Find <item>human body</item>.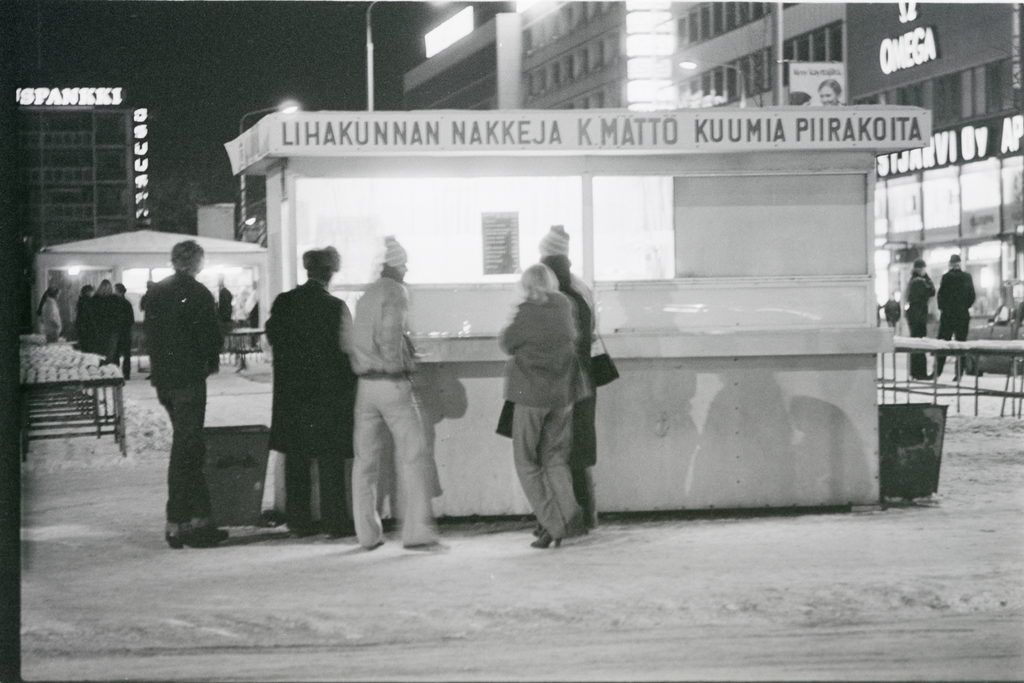
rect(39, 299, 60, 341).
